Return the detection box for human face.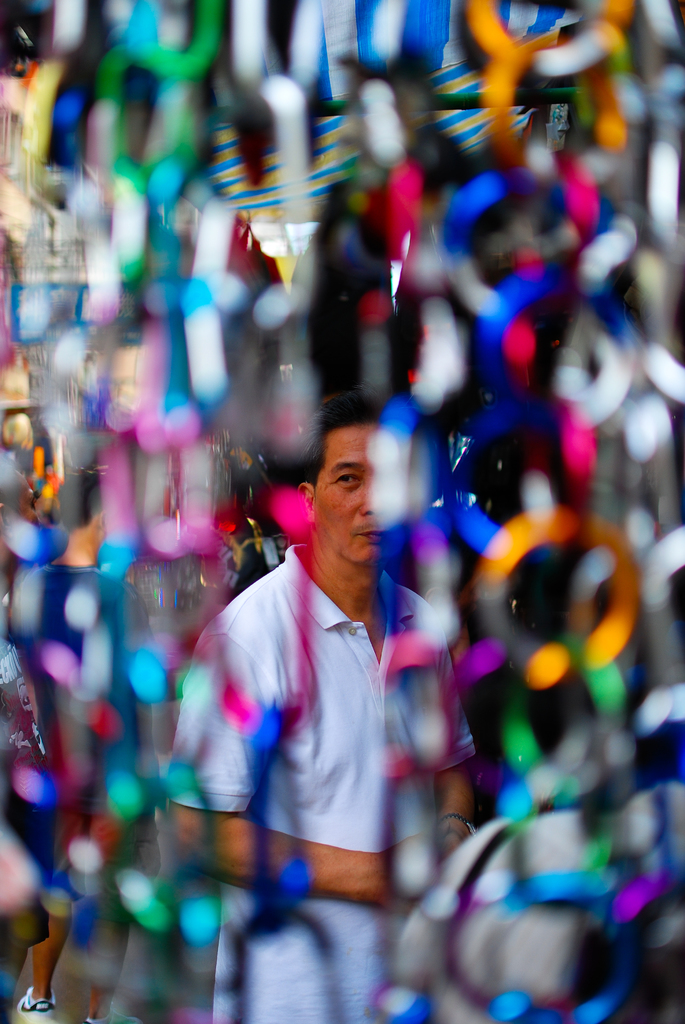
(308,407,384,559).
